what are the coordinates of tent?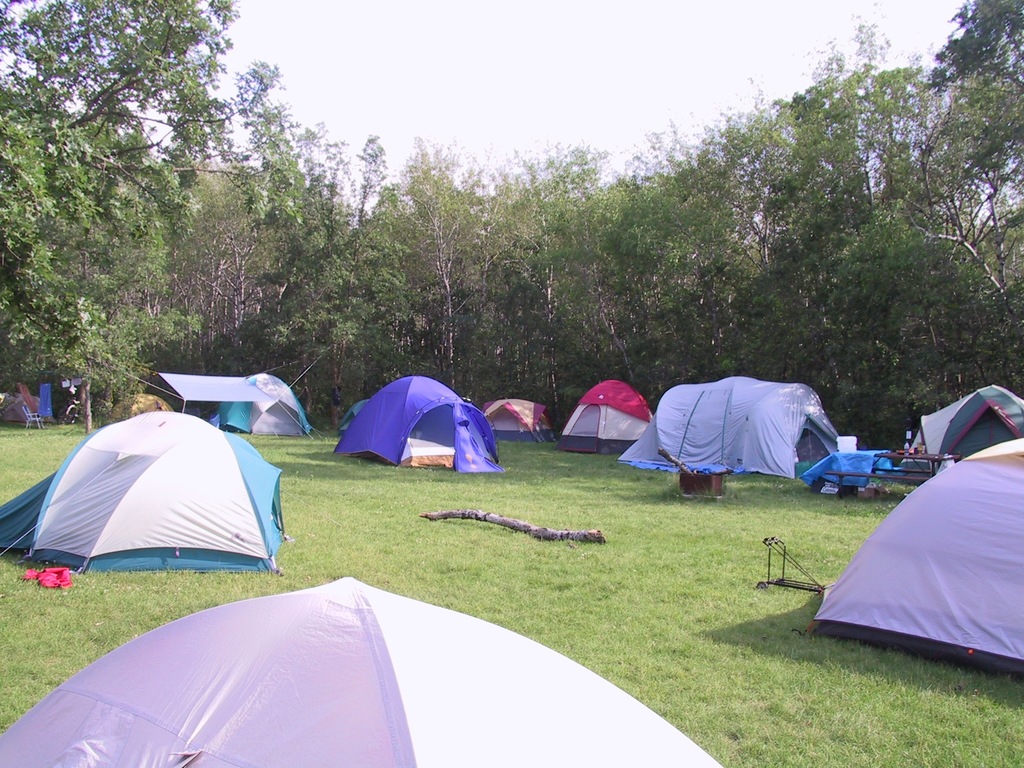
Rect(0, 408, 292, 579).
